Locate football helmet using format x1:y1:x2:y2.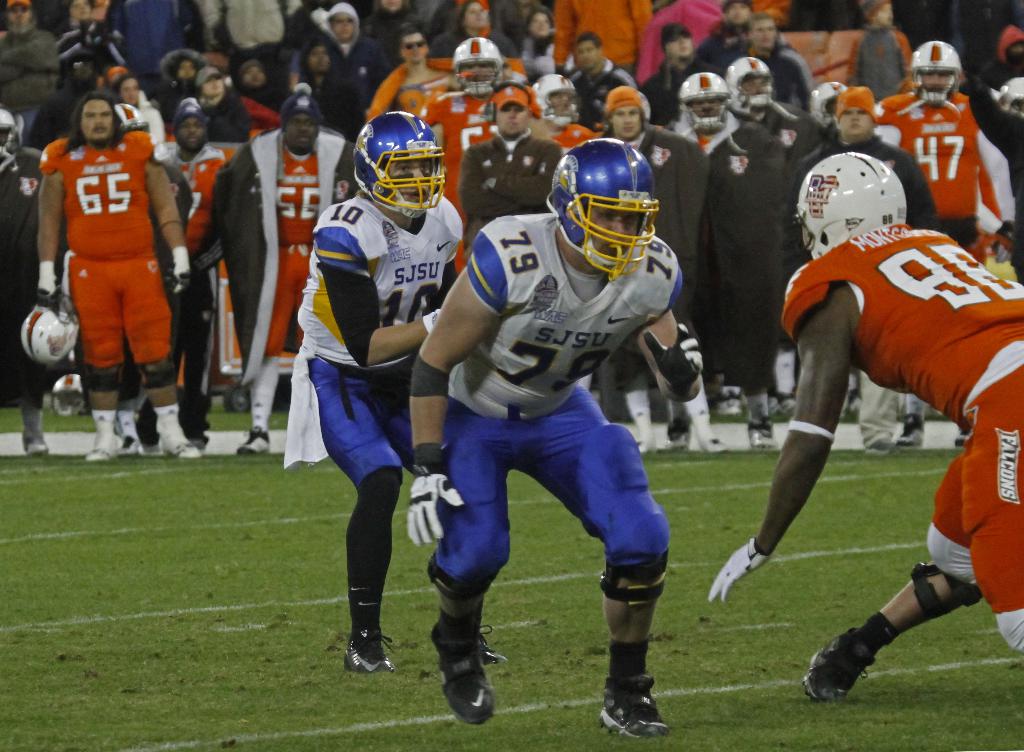
56:375:88:417.
